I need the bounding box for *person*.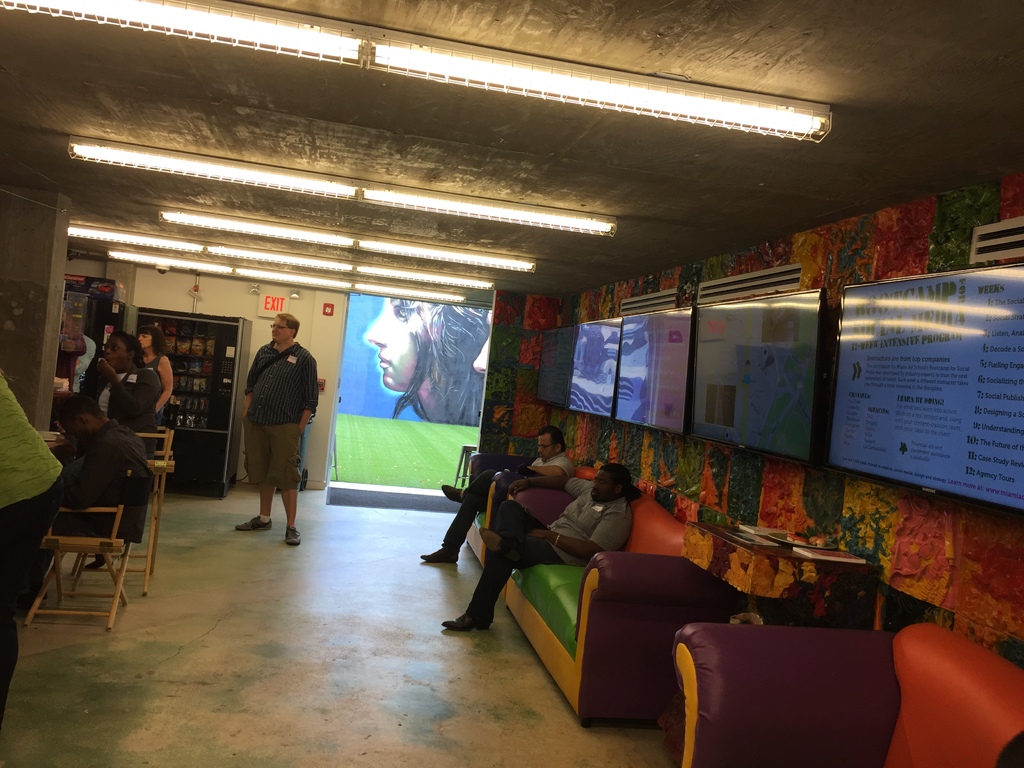
Here it is: pyautogui.locateOnScreen(362, 299, 488, 429).
